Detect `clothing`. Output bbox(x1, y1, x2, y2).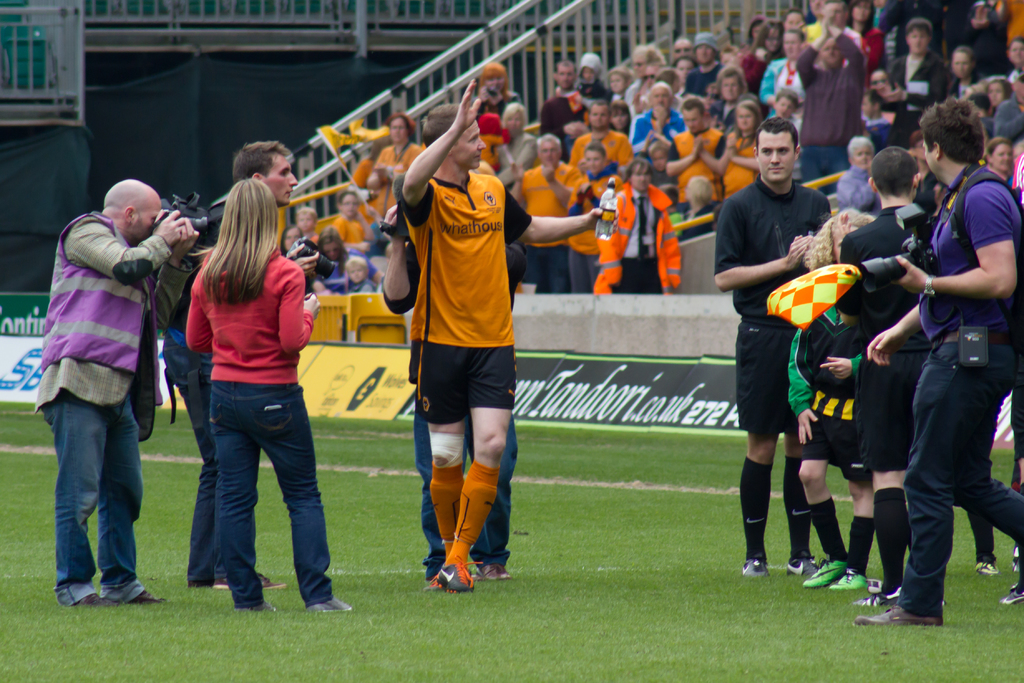
bbox(349, 152, 368, 189).
